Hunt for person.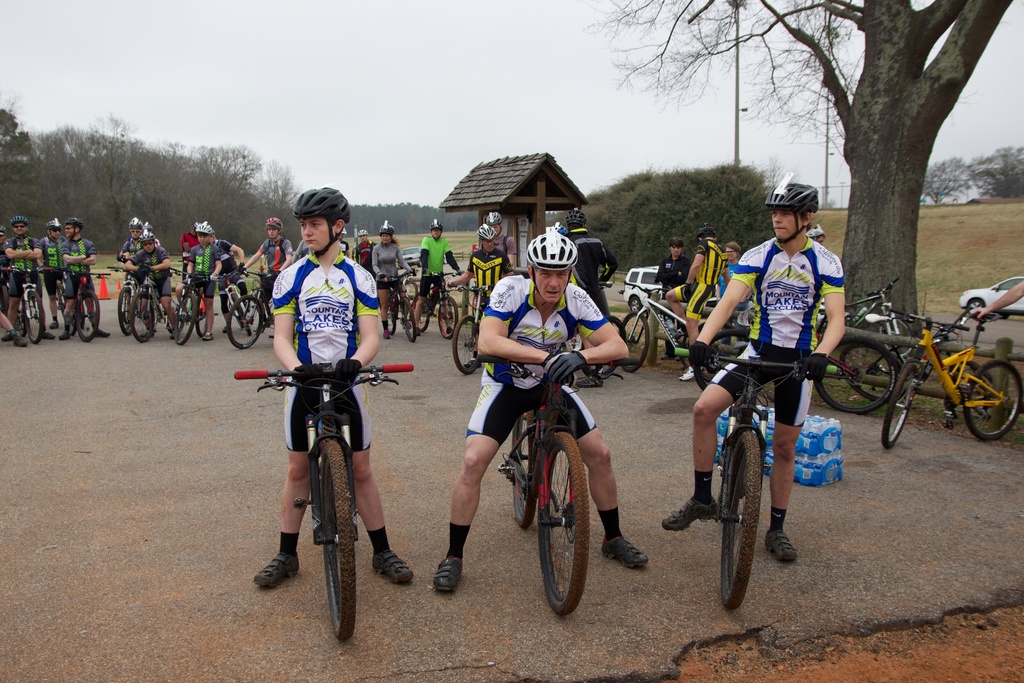
Hunted down at {"x1": 120, "y1": 218, "x2": 163, "y2": 318}.
